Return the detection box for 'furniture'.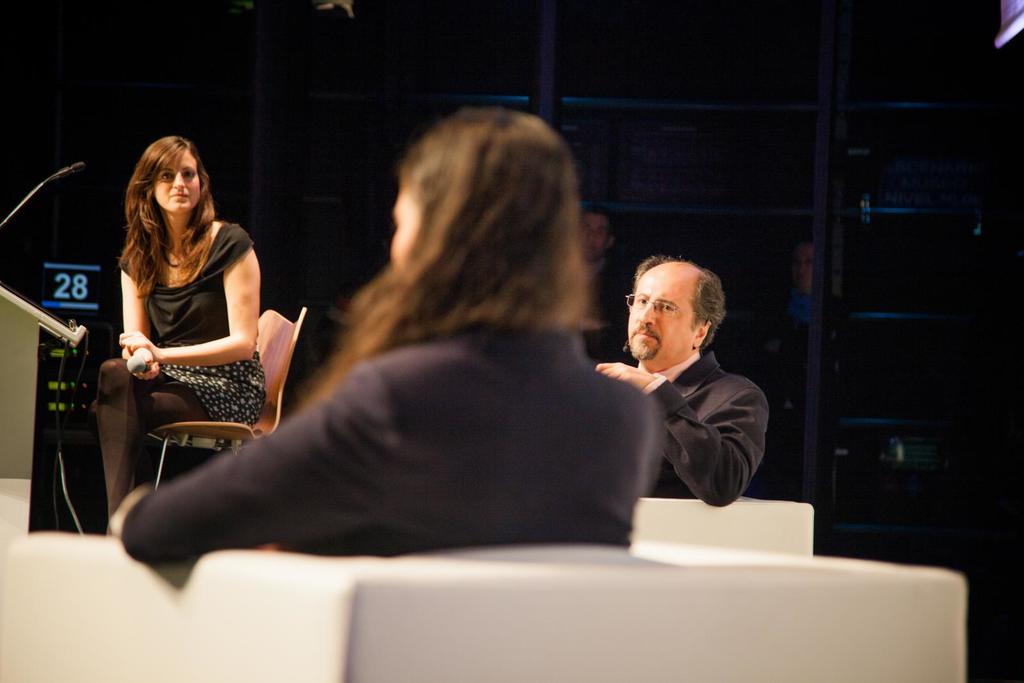
<box>630,491,812,556</box>.
